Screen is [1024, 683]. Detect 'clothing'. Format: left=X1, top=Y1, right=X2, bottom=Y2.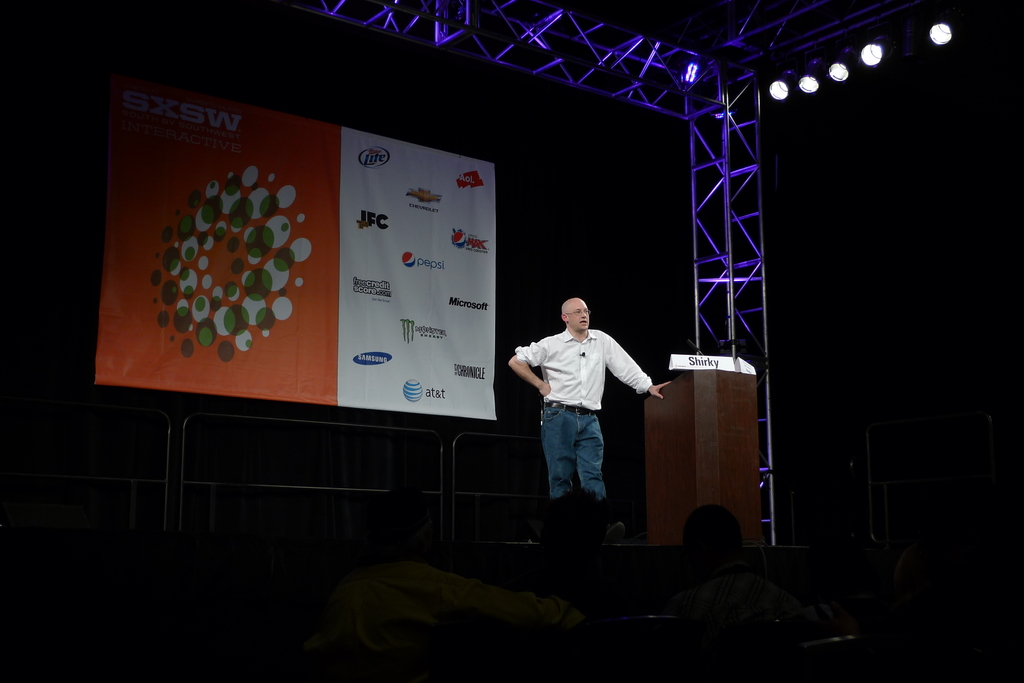
left=524, top=310, right=649, bottom=510.
